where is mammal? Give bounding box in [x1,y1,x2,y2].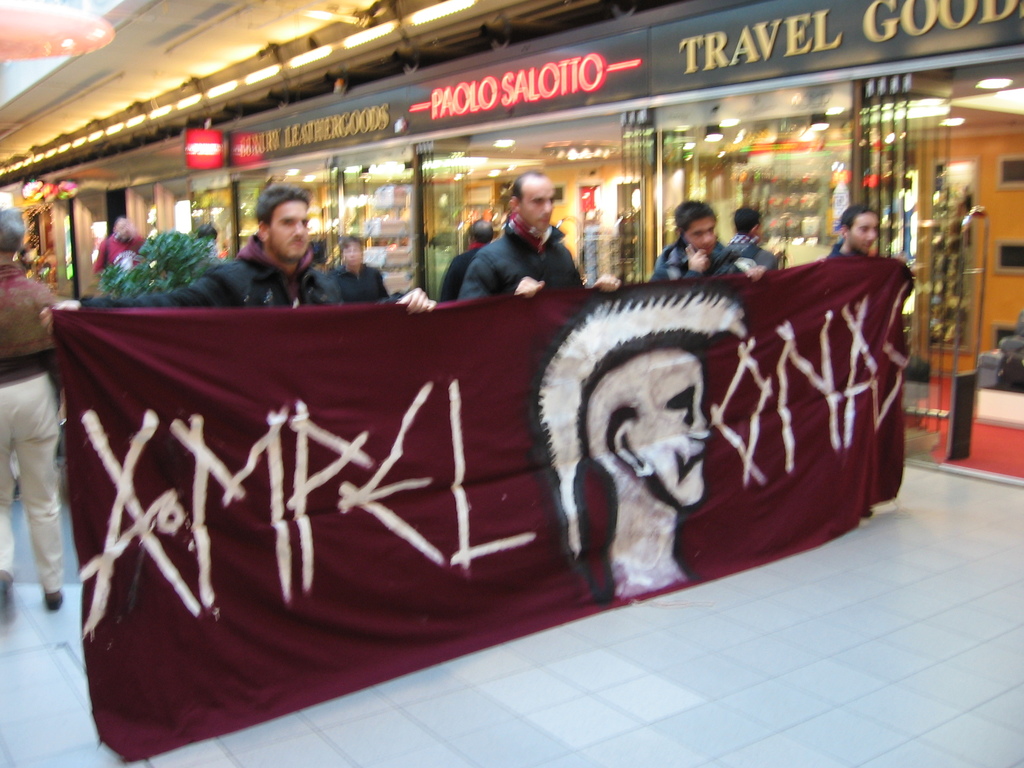
[588,347,706,598].
